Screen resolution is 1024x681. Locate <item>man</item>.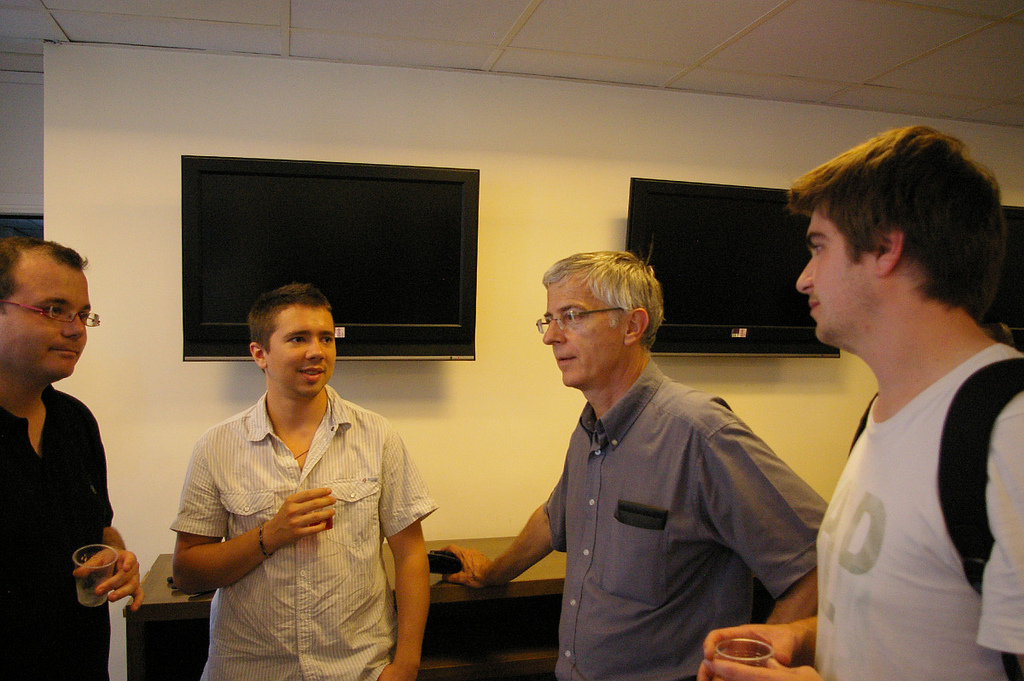
region(168, 281, 440, 680).
